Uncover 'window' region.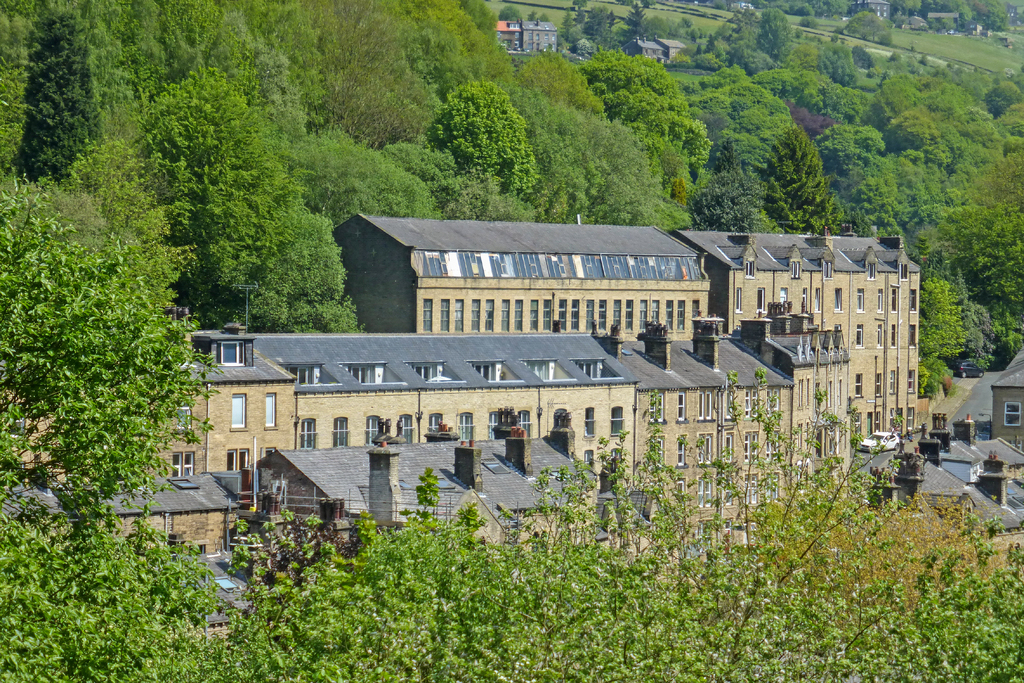
Uncovered: [906, 372, 913, 393].
